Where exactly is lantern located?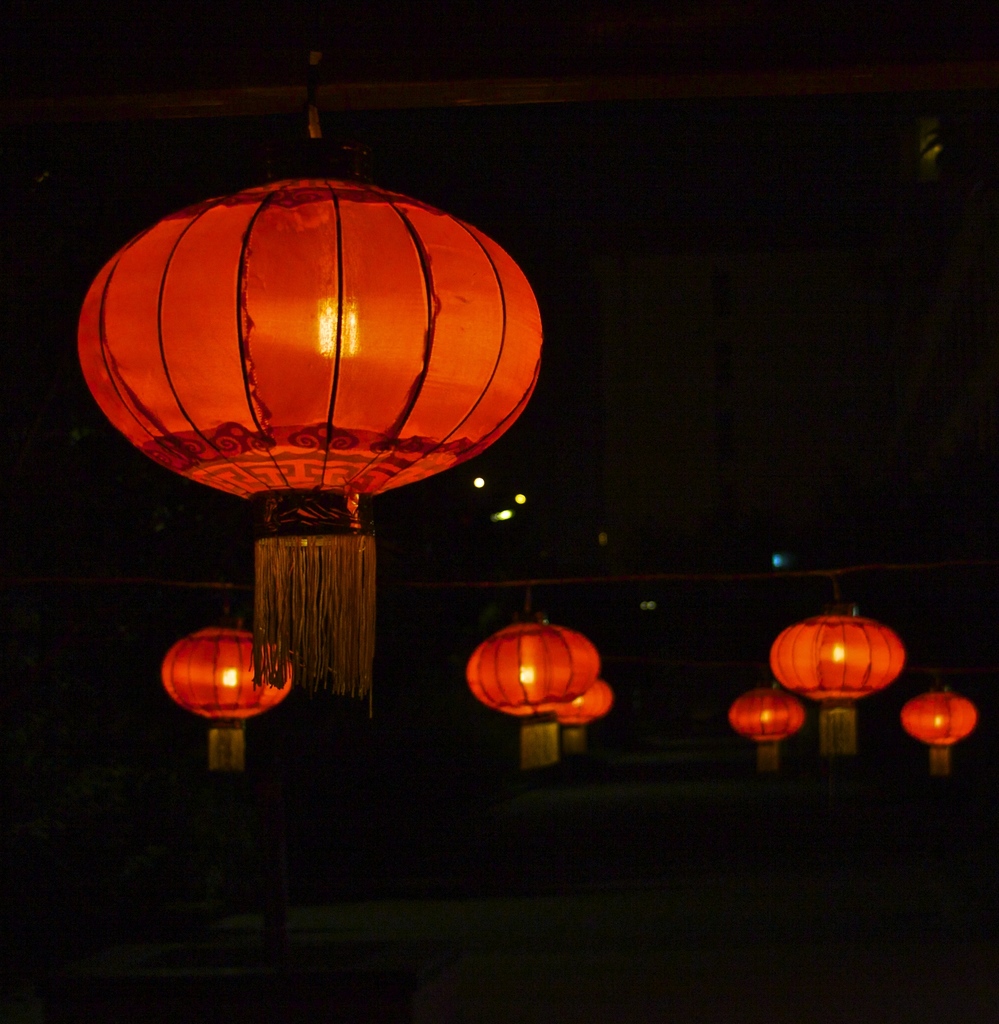
Its bounding box is select_region(161, 629, 288, 769).
